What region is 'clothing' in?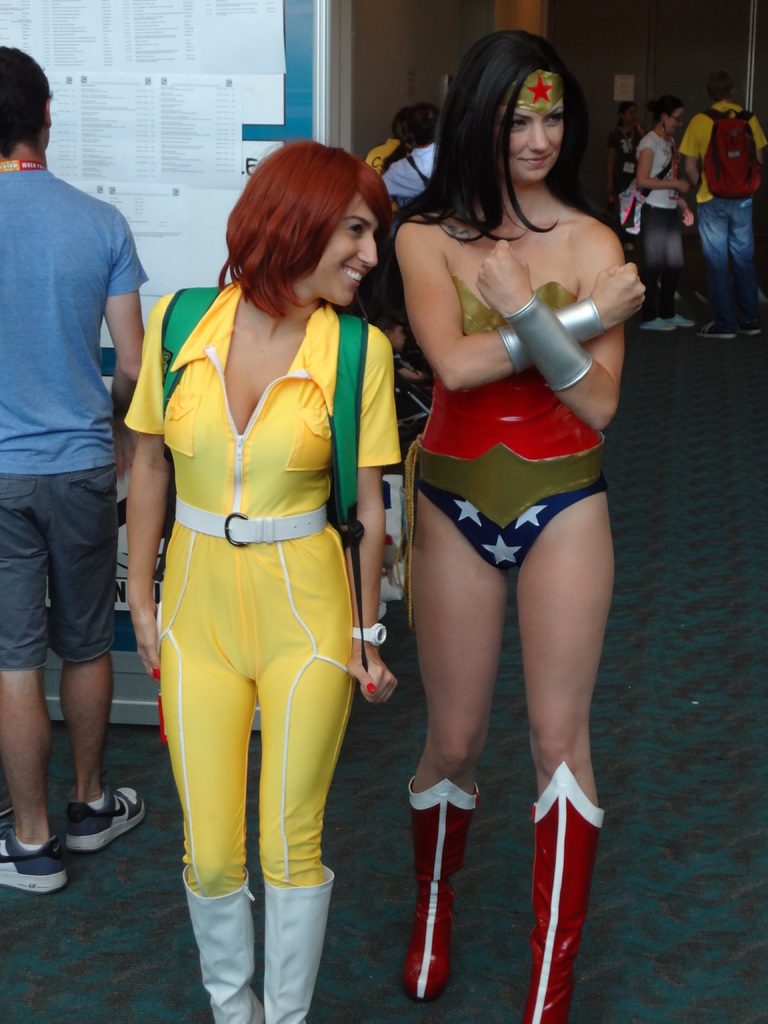
407 274 608 577.
